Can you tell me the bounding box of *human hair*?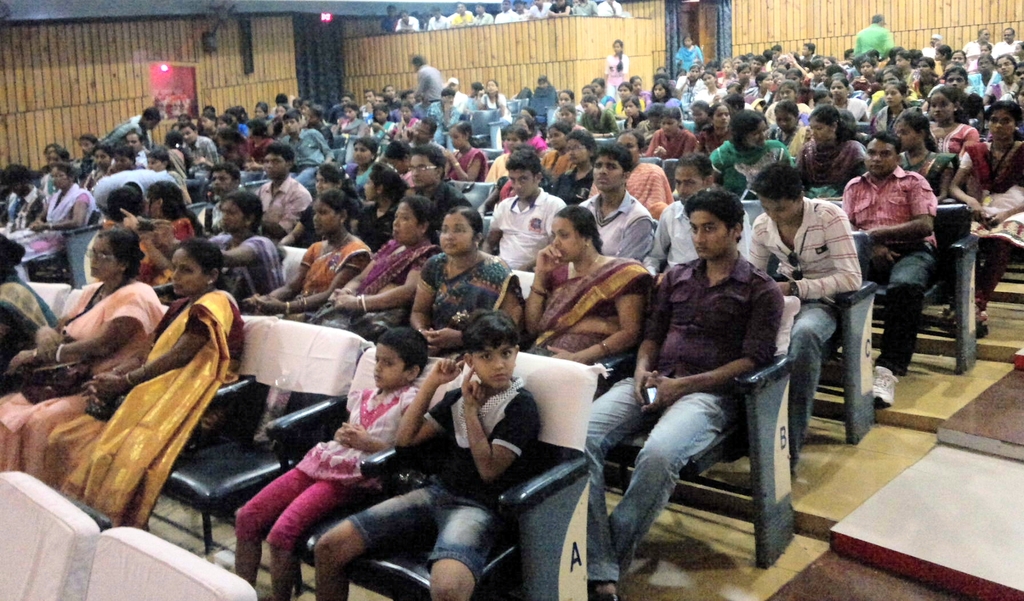
266:141:296:161.
